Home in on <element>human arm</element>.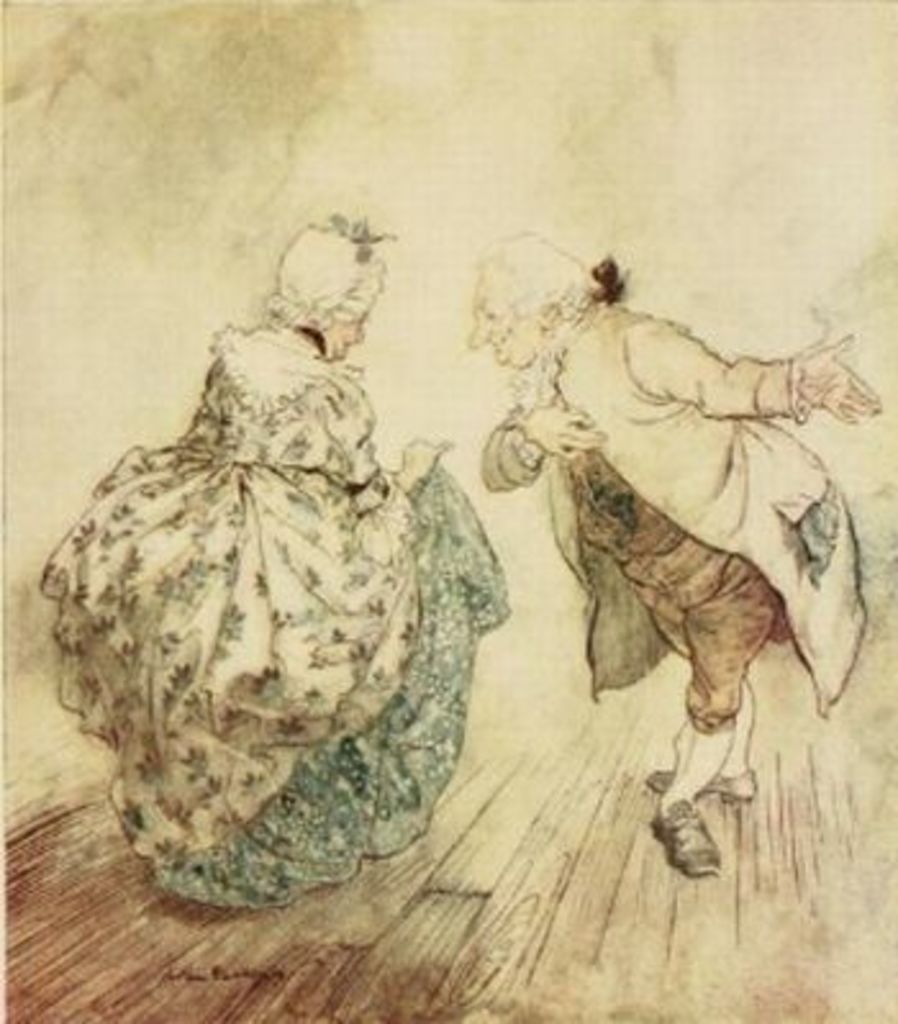
Homed in at {"x1": 482, "y1": 393, "x2": 606, "y2": 498}.
